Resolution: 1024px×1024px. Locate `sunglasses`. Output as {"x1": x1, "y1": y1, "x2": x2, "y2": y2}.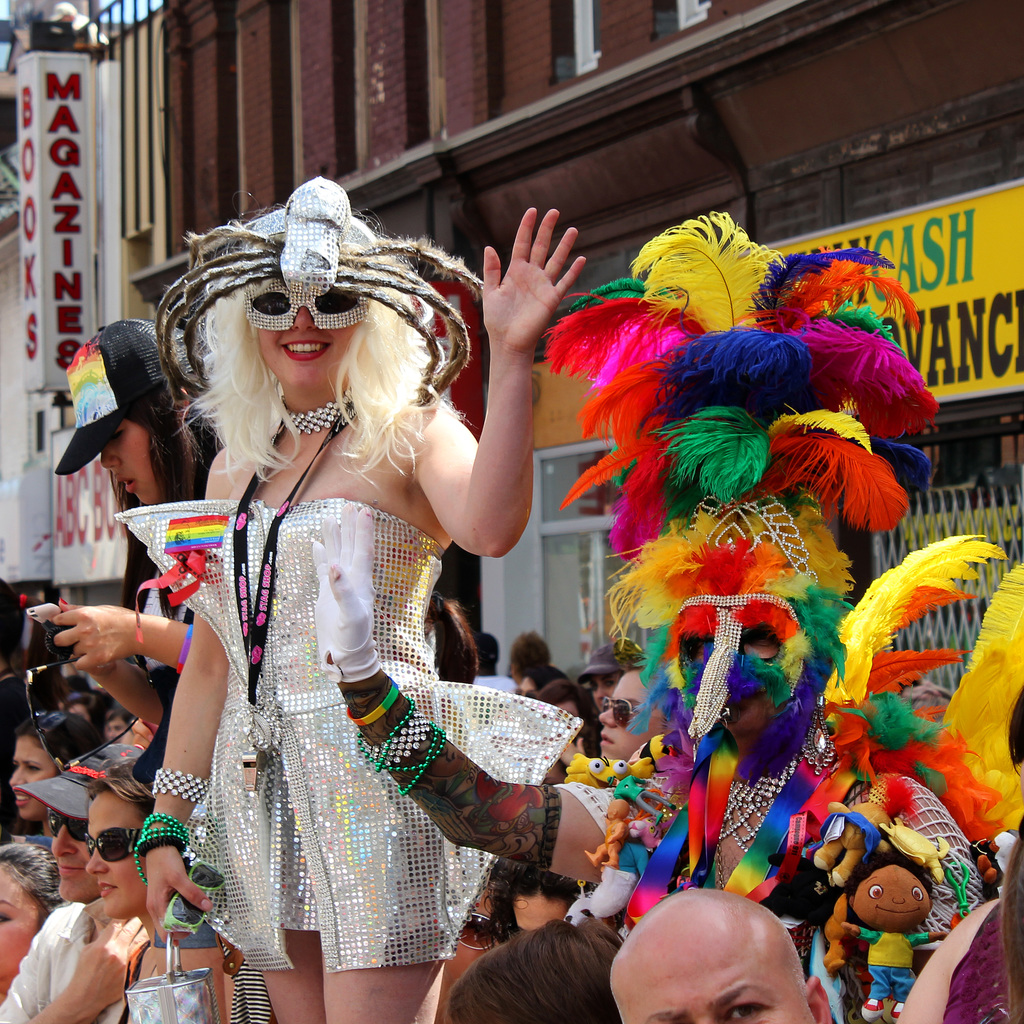
{"x1": 85, "y1": 828, "x2": 140, "y2": 865}.
